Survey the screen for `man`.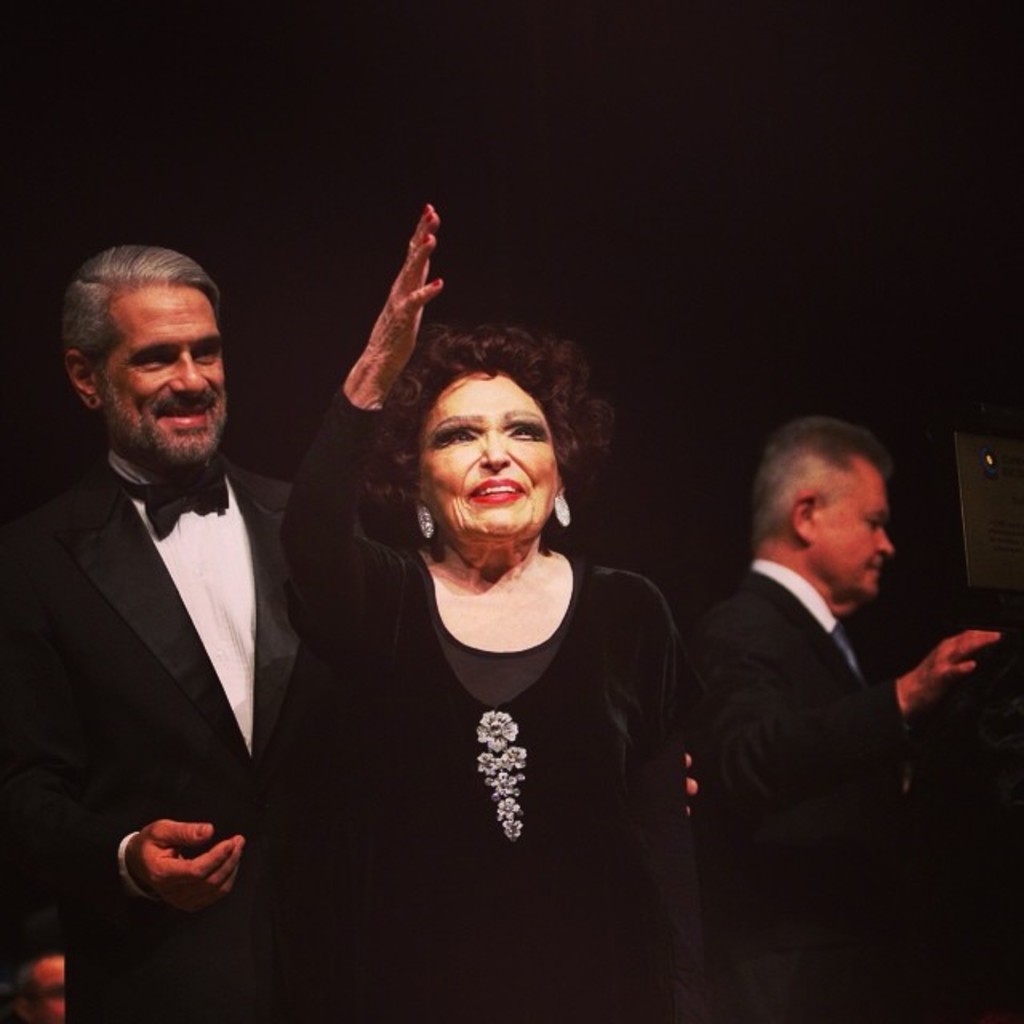
Survey found: (x1=14, y1=216, x2=362, y2=1014).
